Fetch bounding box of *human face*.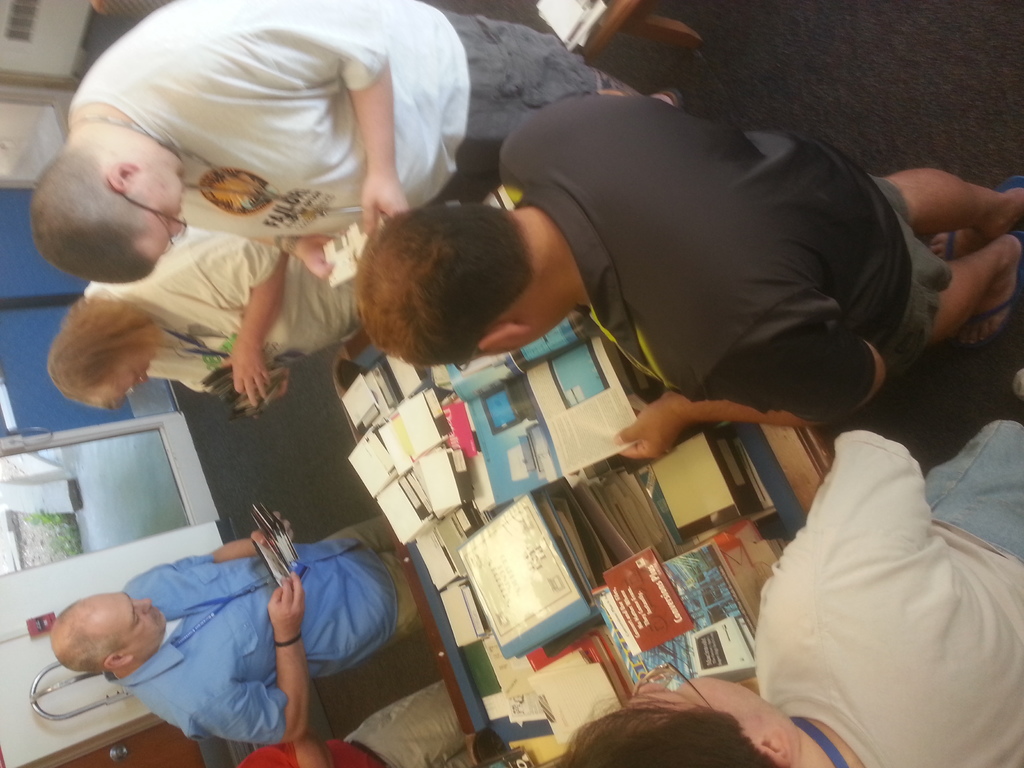
Bbox: BBox(630, 676, 779, 732).
